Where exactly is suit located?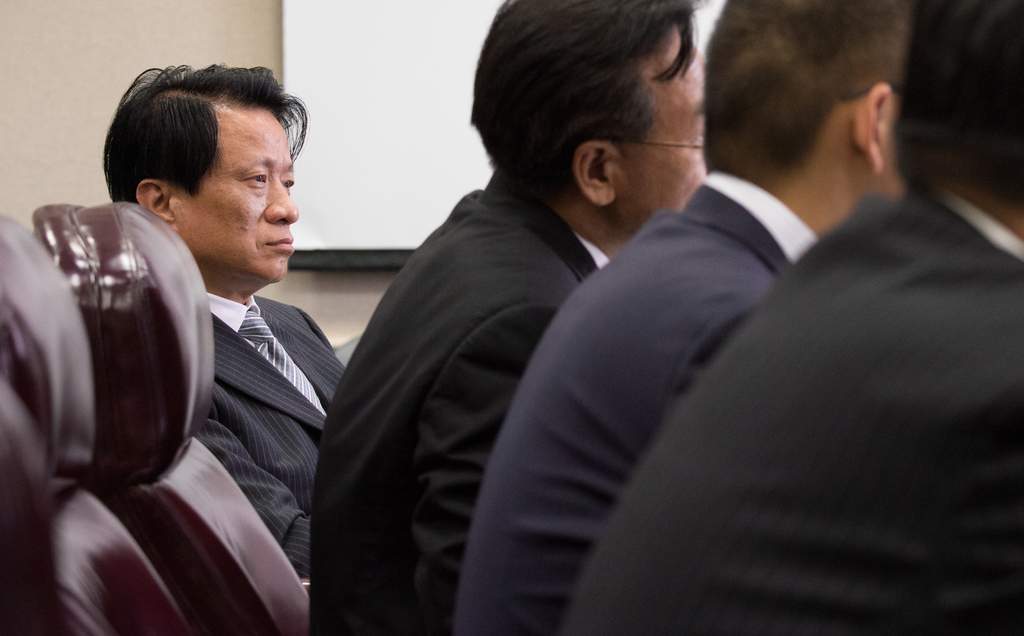
Its bounding box is box(559, 175, 1023, 630).
